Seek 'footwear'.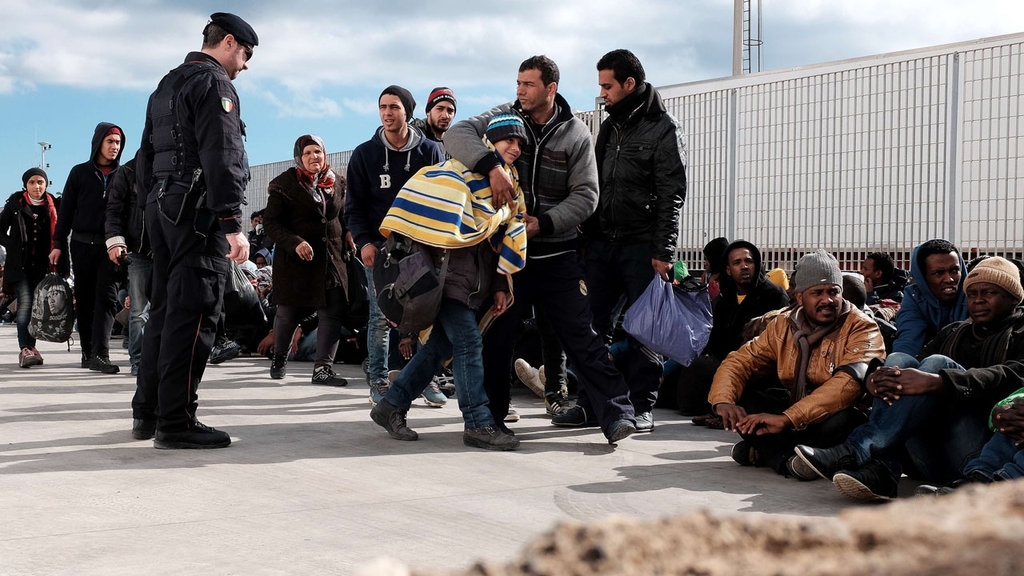
l=419, t=382, r=446, b=407.
